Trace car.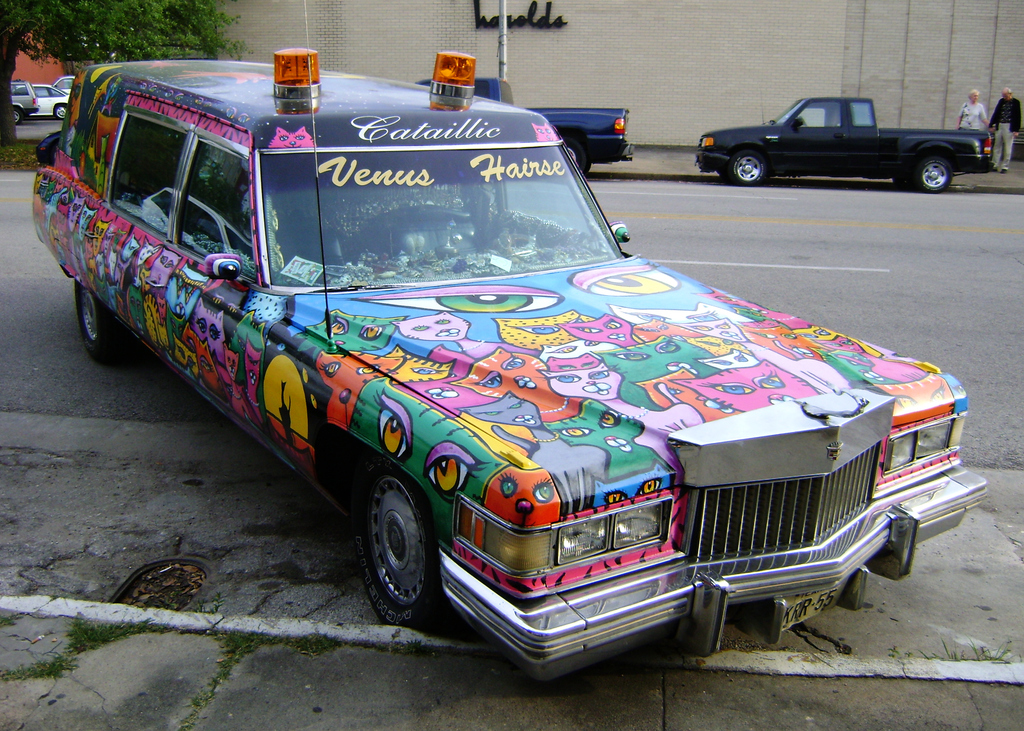
Traced to (27,0,991,690).
